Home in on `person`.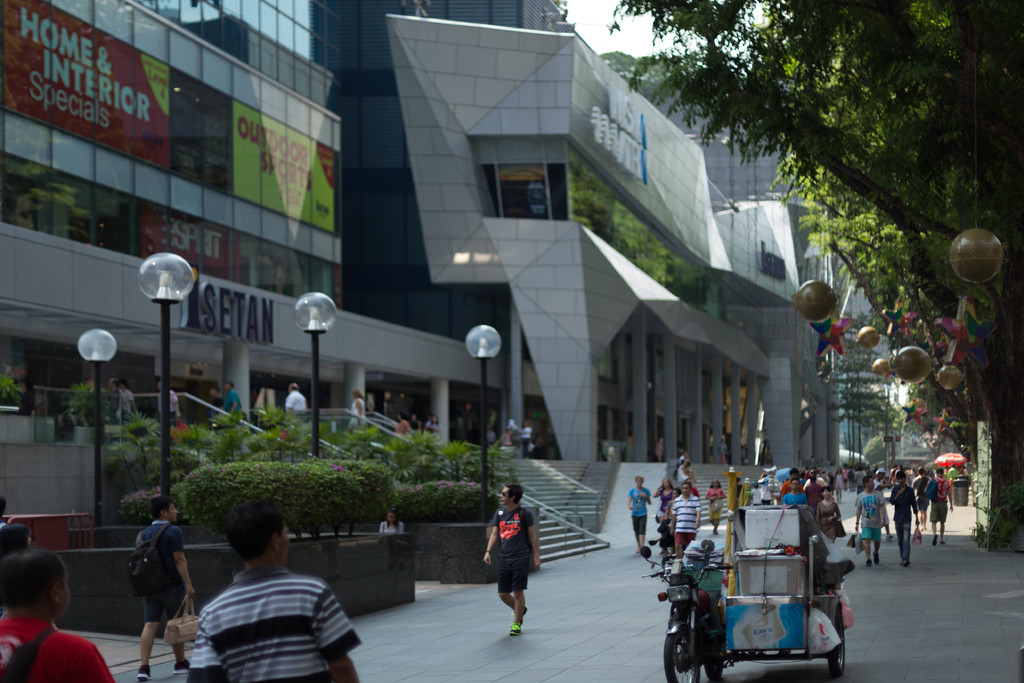
Homed in at <bbox>110, 378, 140, 414</bbox>.
